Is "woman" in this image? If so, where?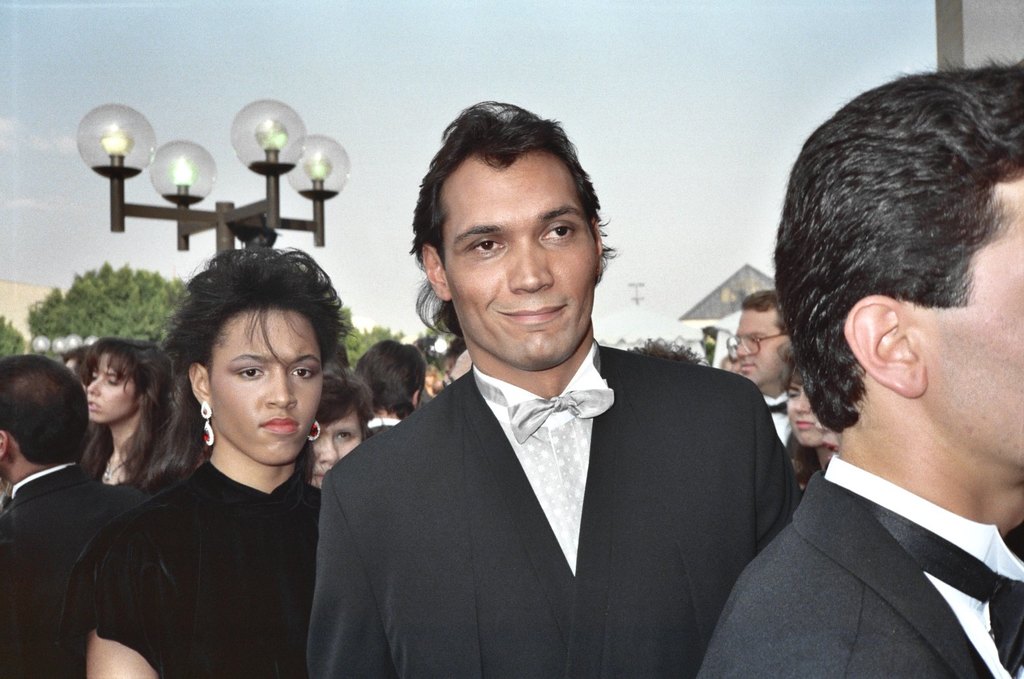
Yes, at select_region(79, 338, 181, 490).
